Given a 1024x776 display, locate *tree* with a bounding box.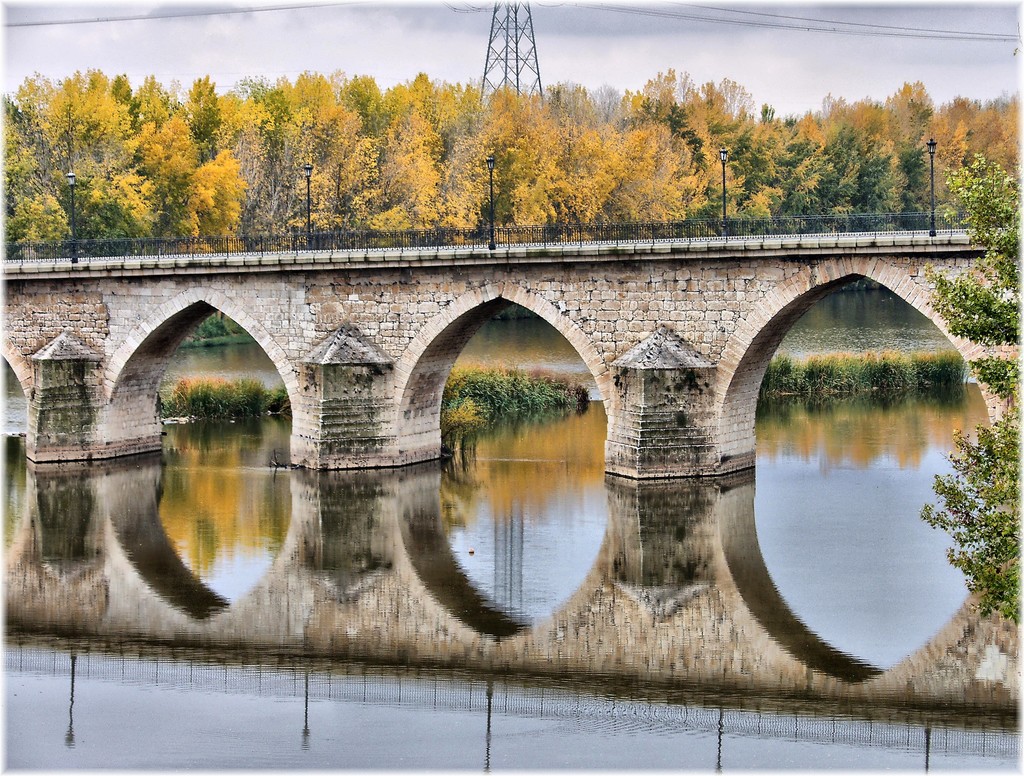
Located: l=402, t=70, r=1021, b=248.
